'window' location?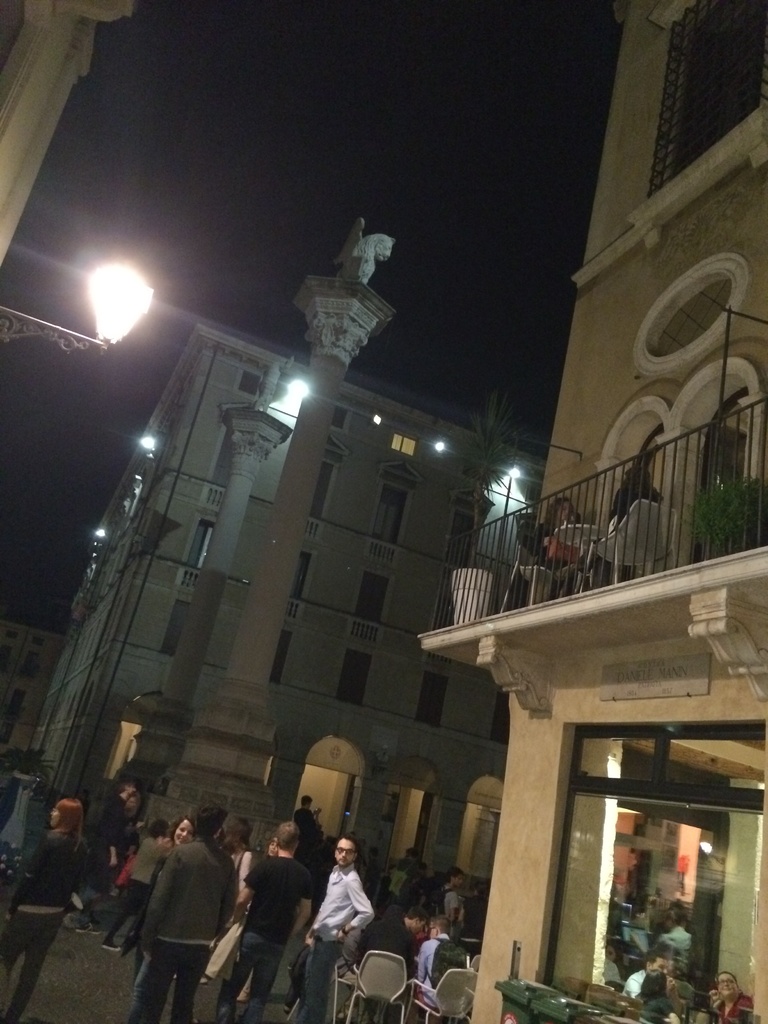
locate(310, 457, 339, 520)
